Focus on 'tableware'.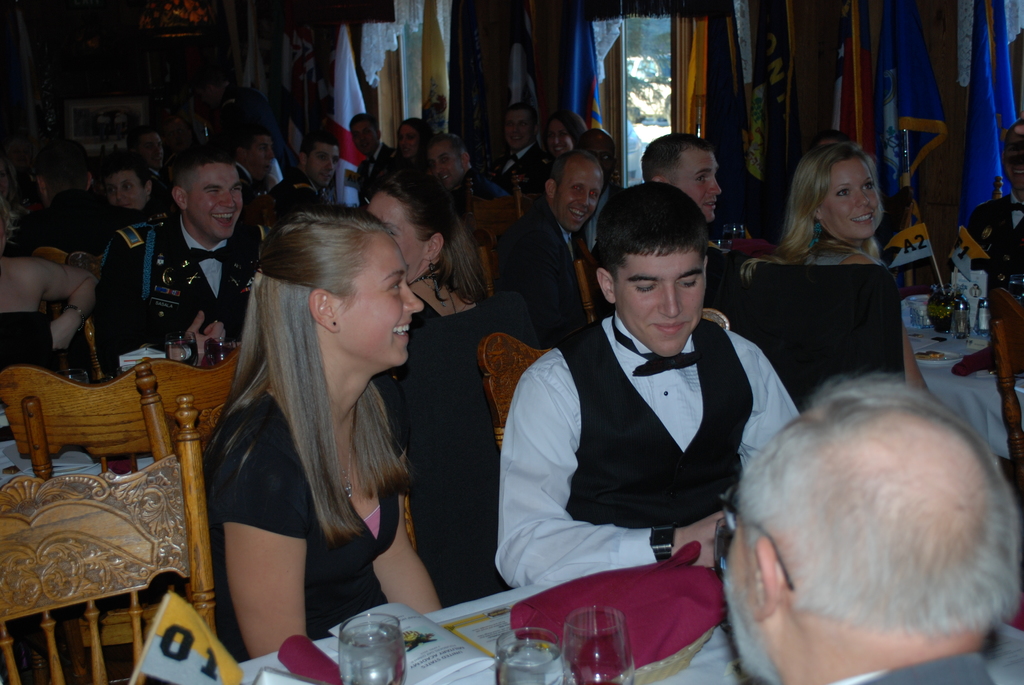
Focused at crop(56, 365, 94, 389).
